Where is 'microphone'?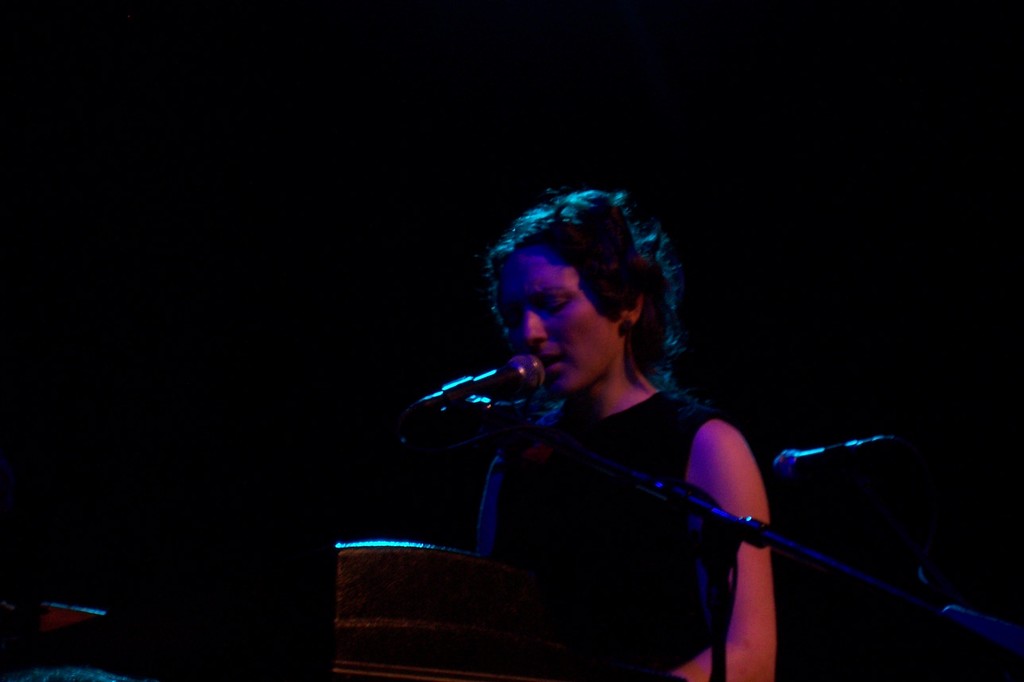
box=[436, 344, 548, 420].
